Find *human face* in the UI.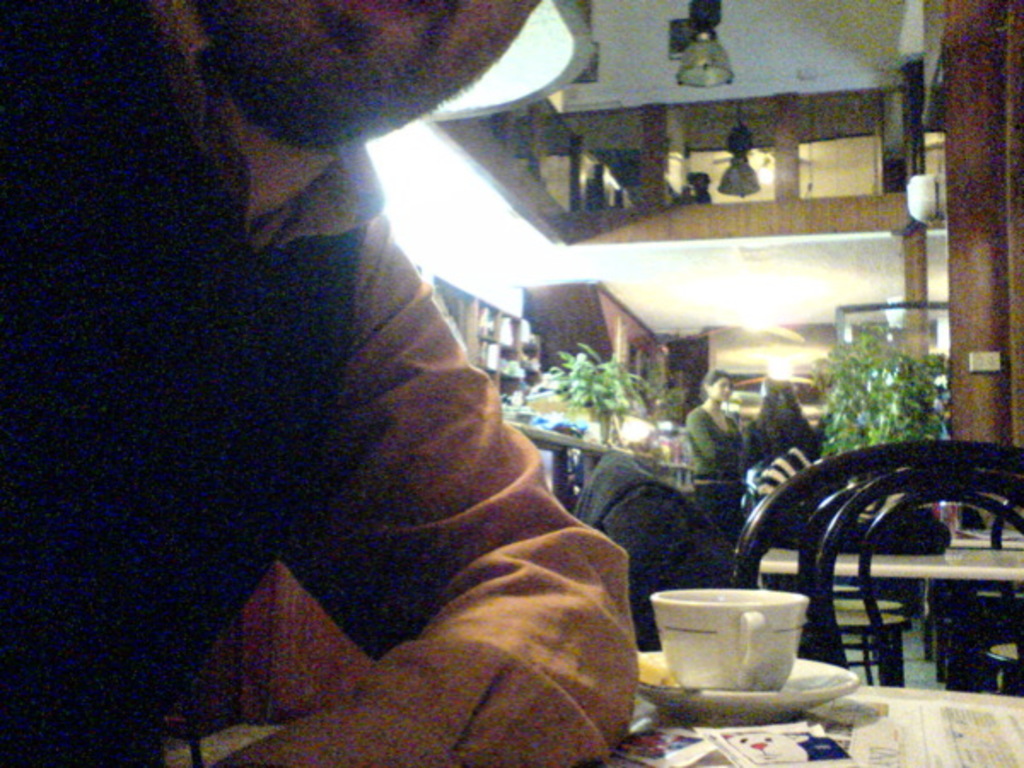
UI element at x1=196, y1=0, x2=544, y2=152.
